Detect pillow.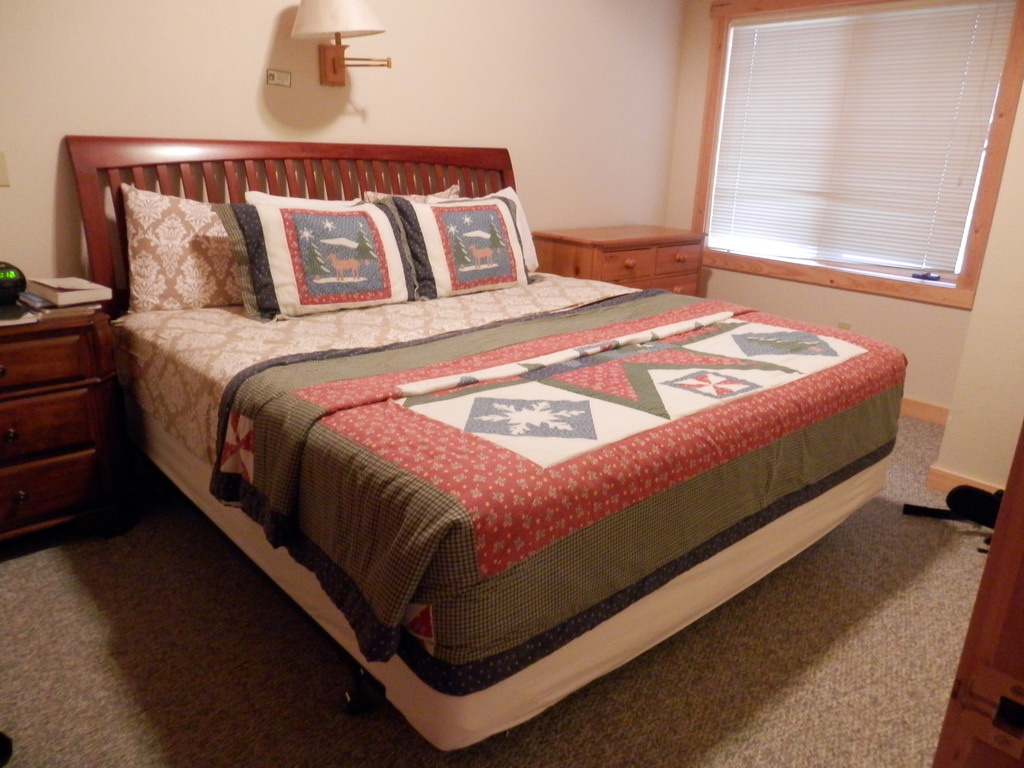
Detected at box=[106, 183, 239, 323].
